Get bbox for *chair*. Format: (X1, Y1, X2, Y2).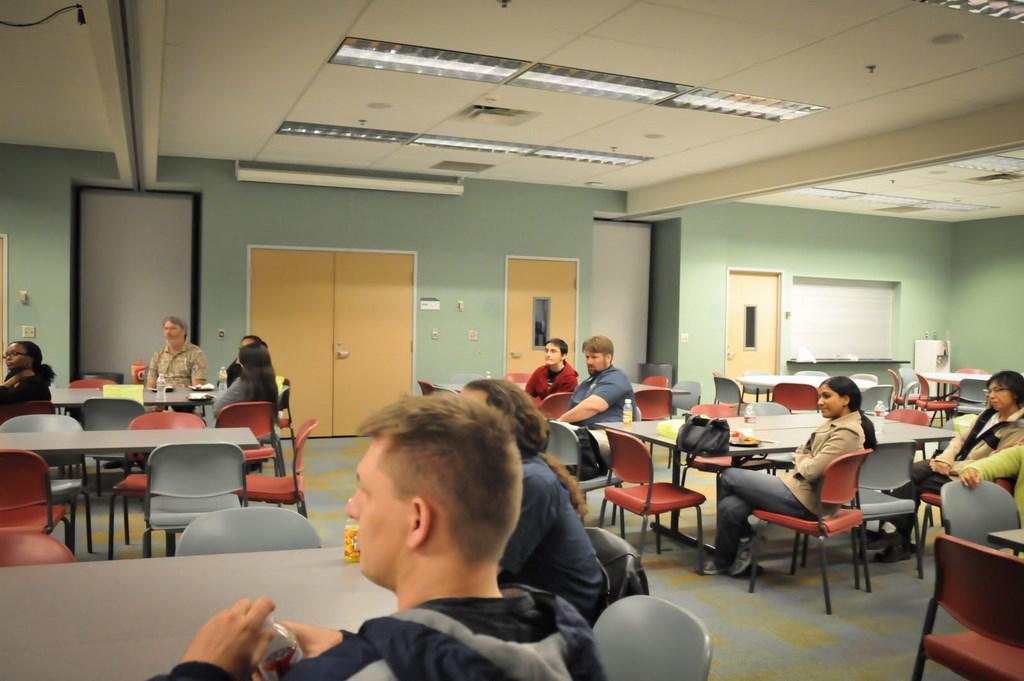
(0, 529, 72, 567).
